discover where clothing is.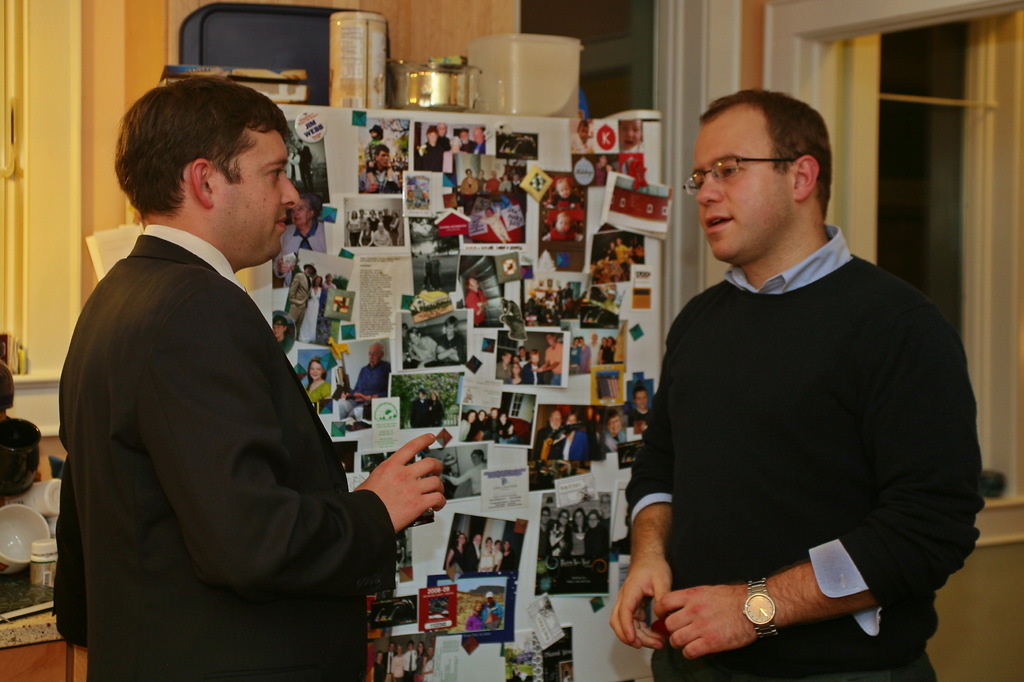
Discovered at {"x1": 458, "y1": 417, "x2": 470, "y2": 442}.
